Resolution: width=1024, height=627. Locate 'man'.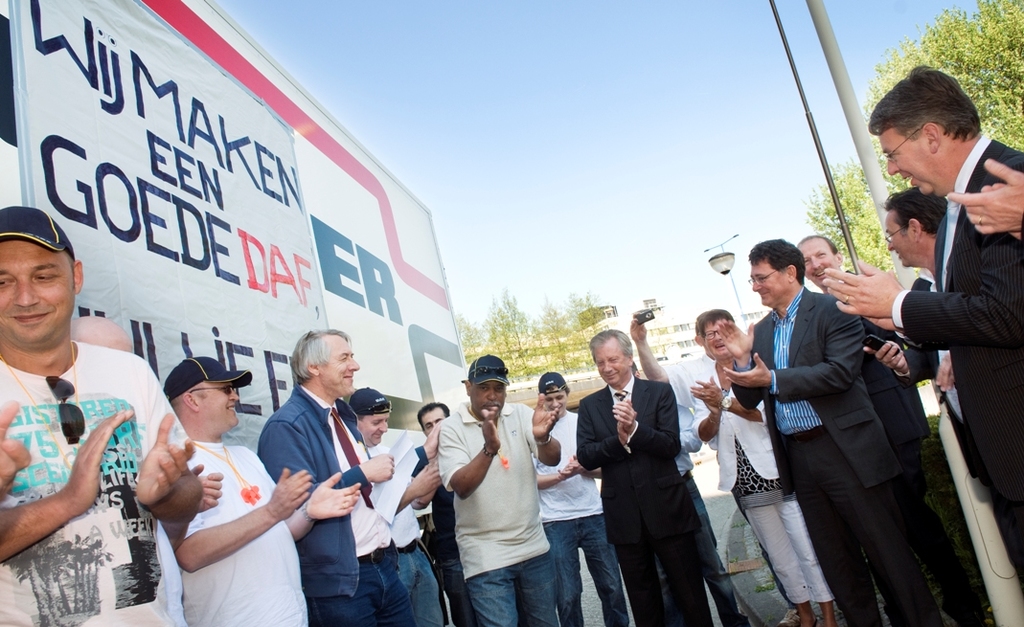
[820,66,1023,575].
